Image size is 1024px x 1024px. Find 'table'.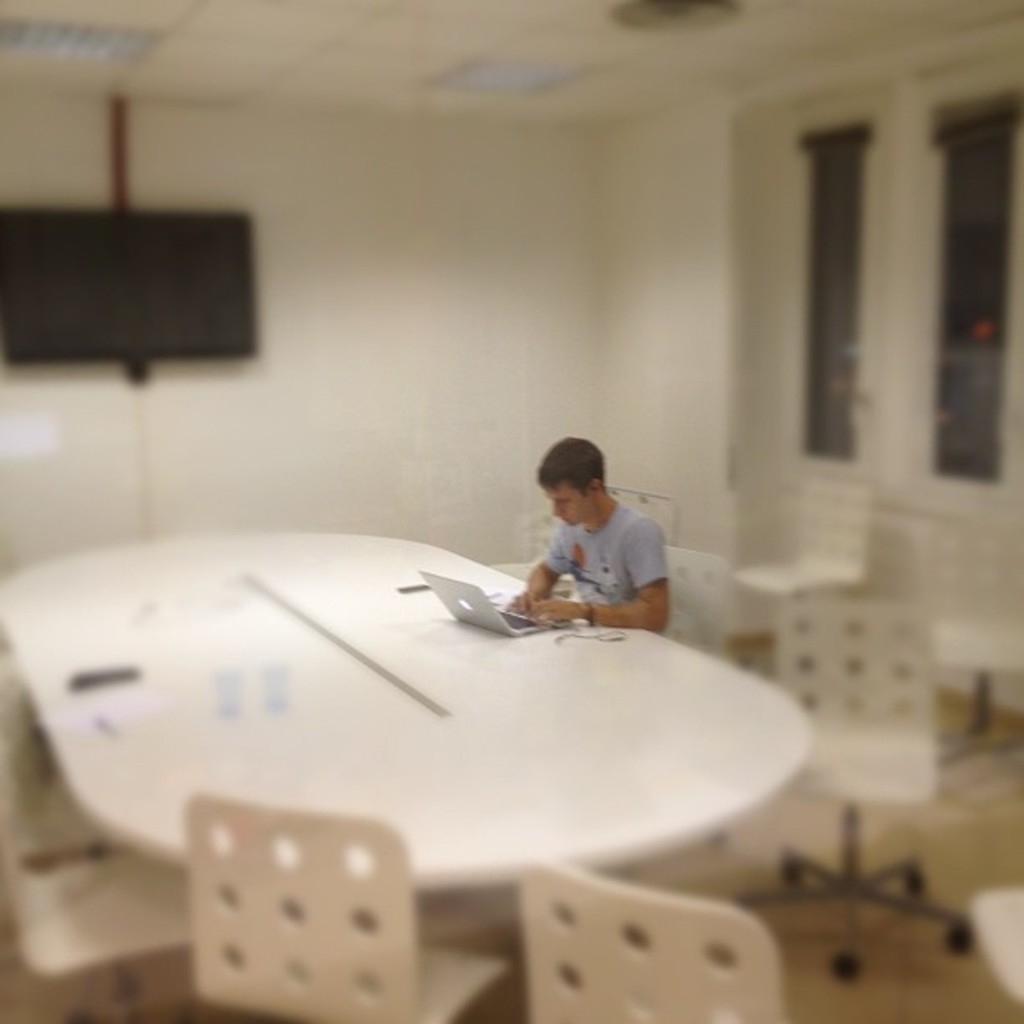
72, 542, 813, 980.
